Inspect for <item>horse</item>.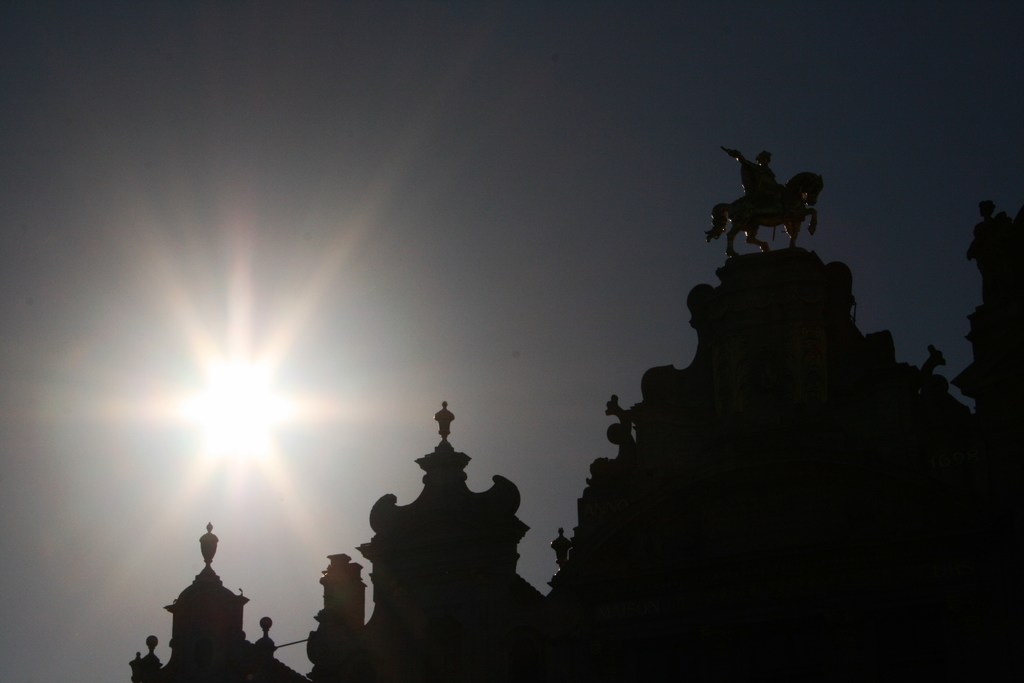
Inspection: select_region(702, 171, 826, 259).
